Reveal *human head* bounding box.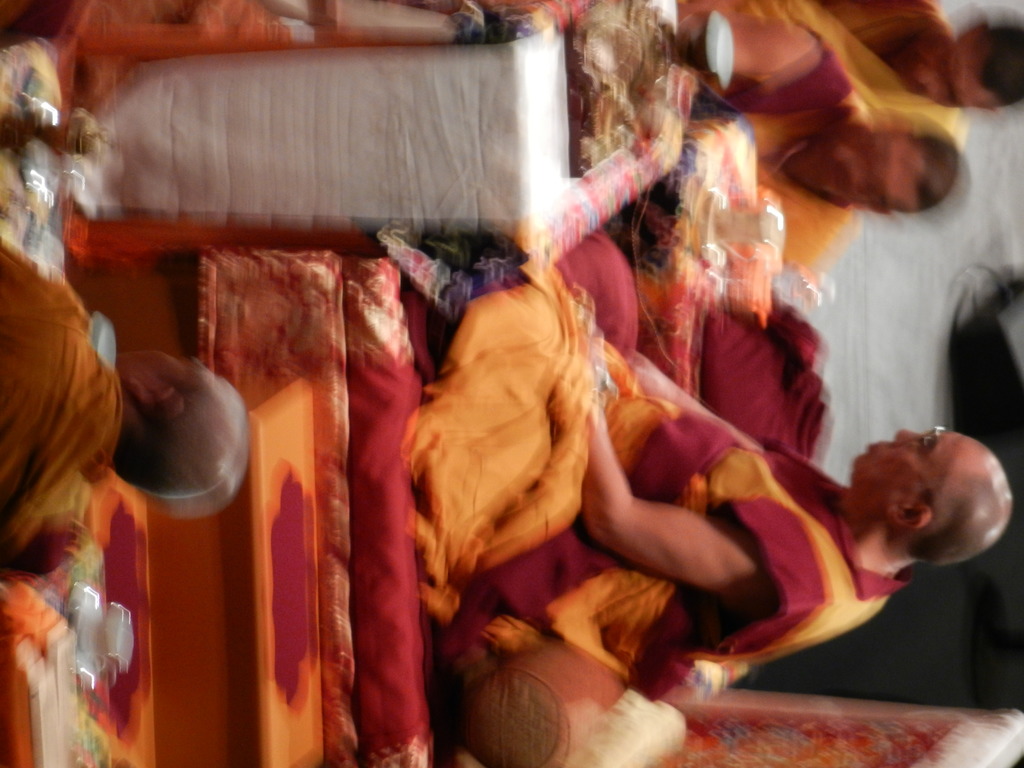
Revealed: bbox(809, 124, 965, 218).
